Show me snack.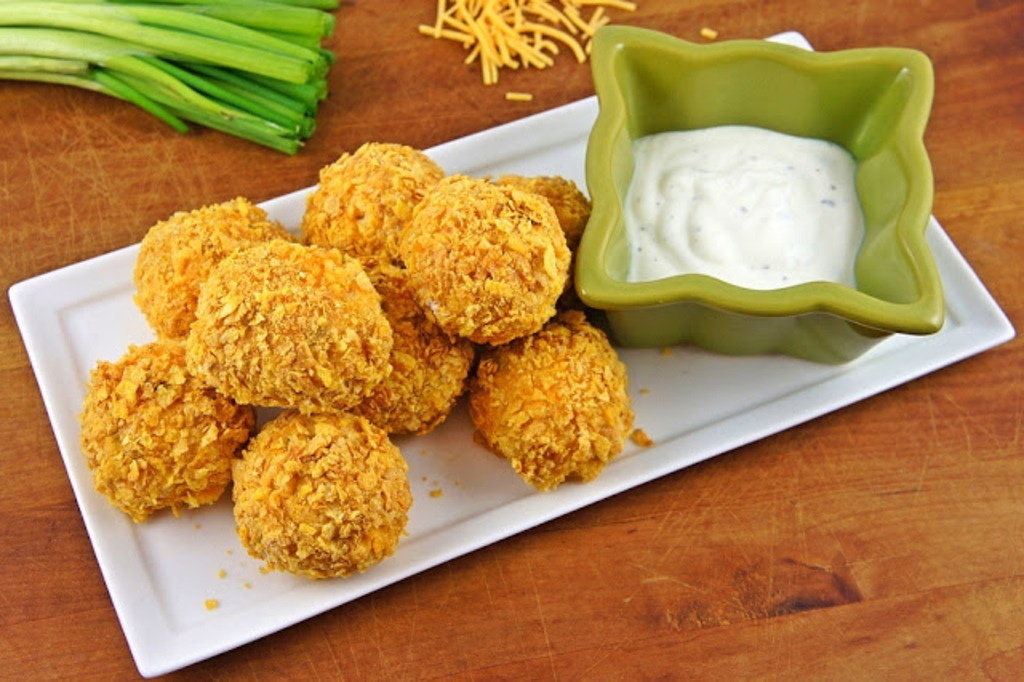
snack is here: (485,170,600,301).
